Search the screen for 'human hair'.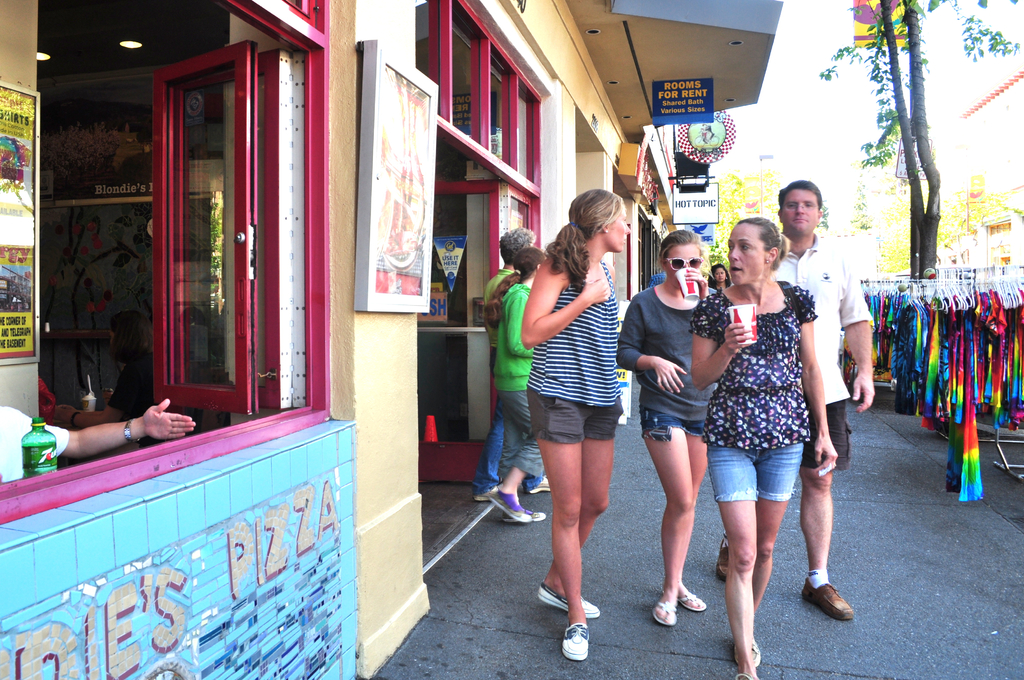
Found at 657,229,707,264.
